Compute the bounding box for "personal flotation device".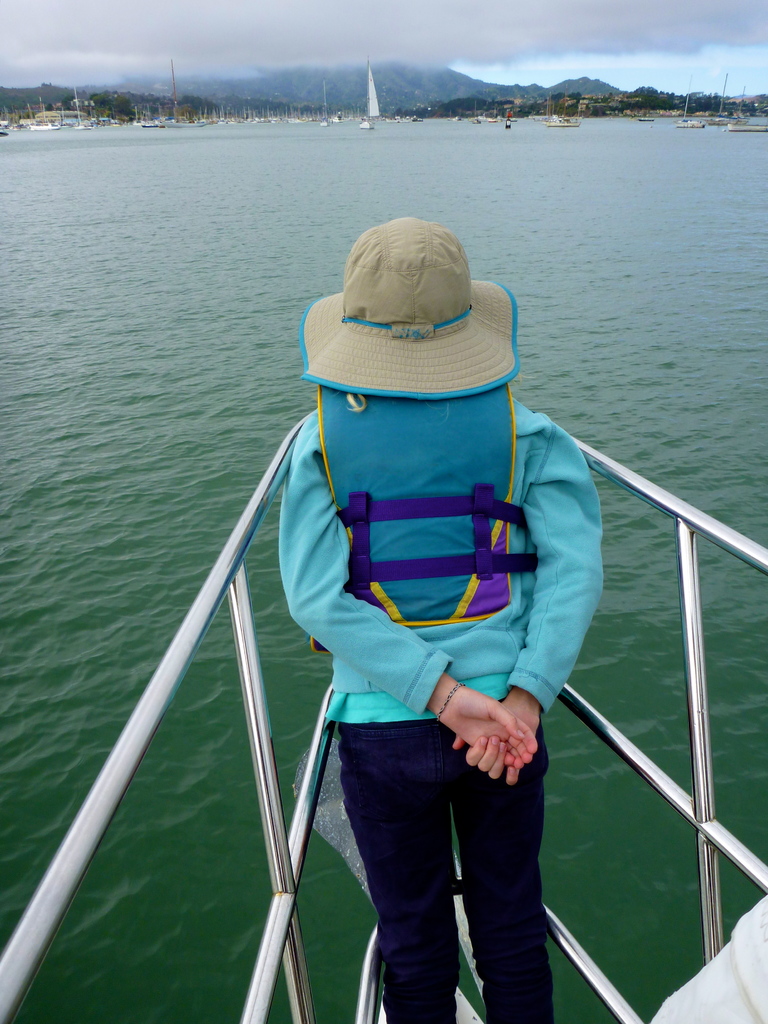
left=304, top=374, right=544, bottom=655.
